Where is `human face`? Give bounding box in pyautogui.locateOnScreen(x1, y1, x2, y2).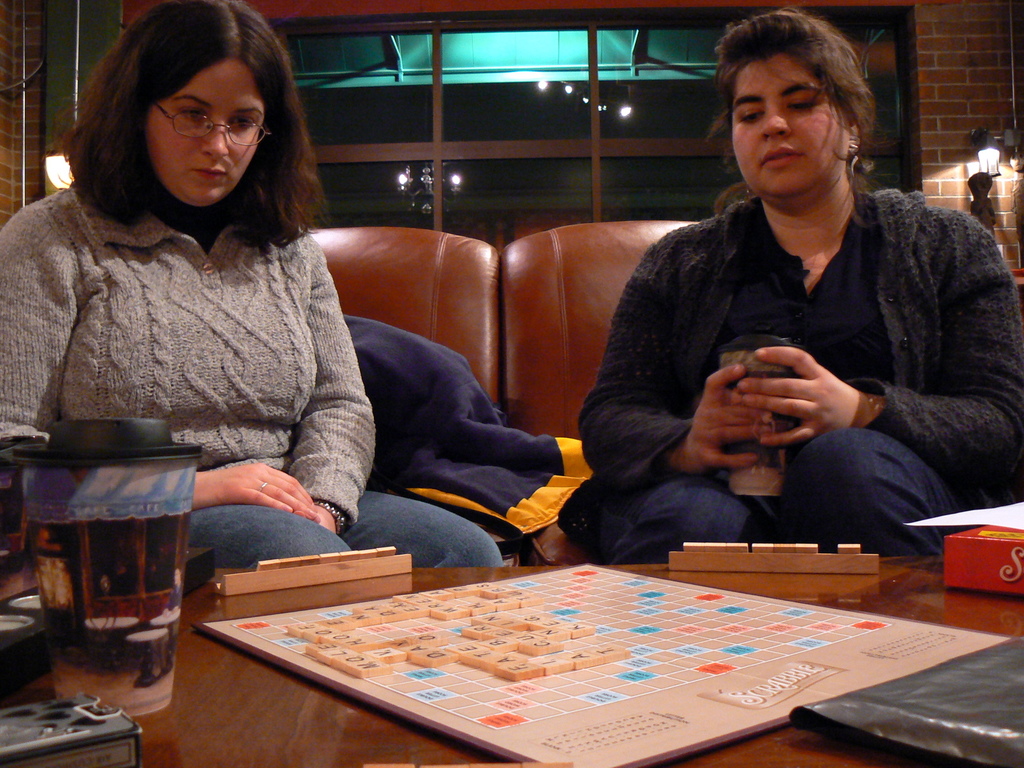
pyautogui.locateOnScreen(732, 56, 851, 195).
